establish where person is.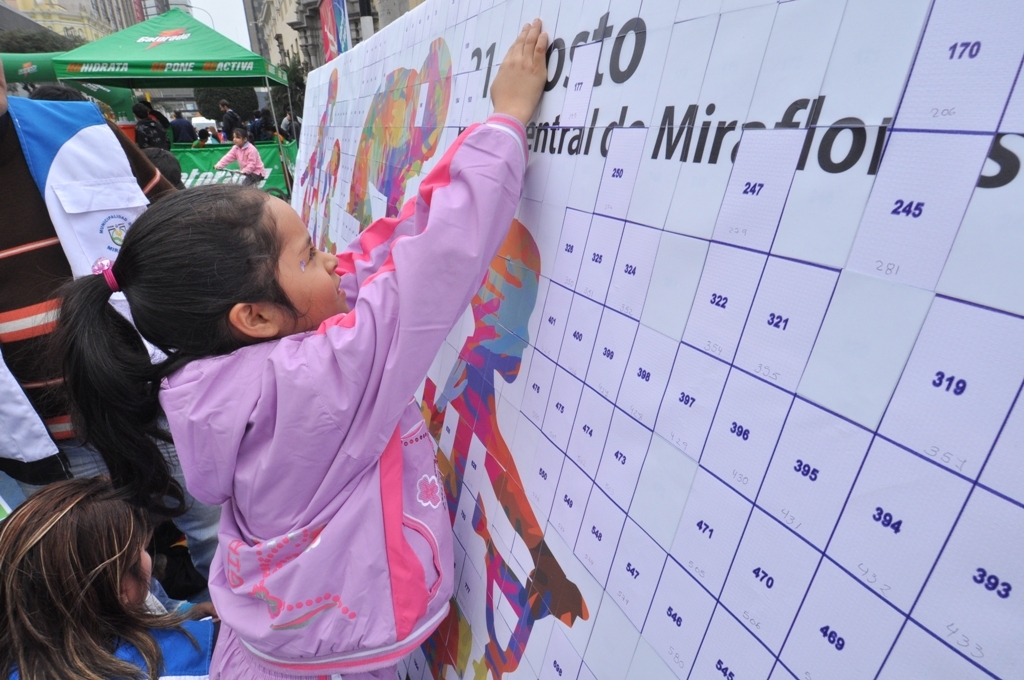
Established at left=212, top=116, right=268, bottom=187.
